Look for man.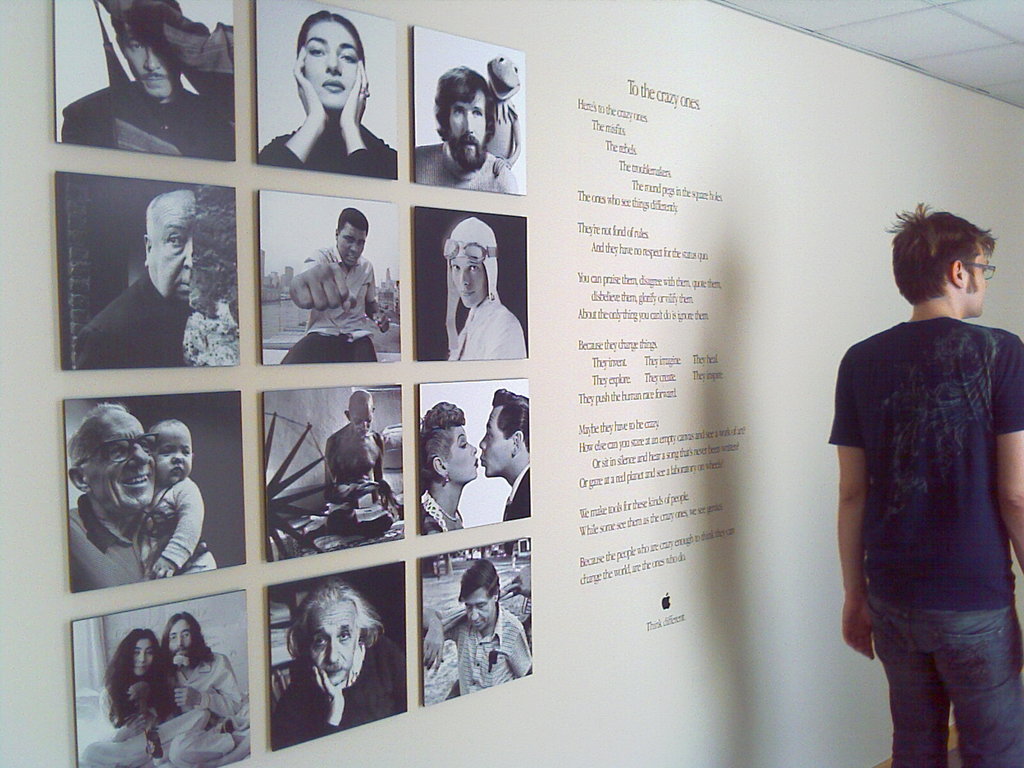
Found: Rect(158, 615, 250, 767).
